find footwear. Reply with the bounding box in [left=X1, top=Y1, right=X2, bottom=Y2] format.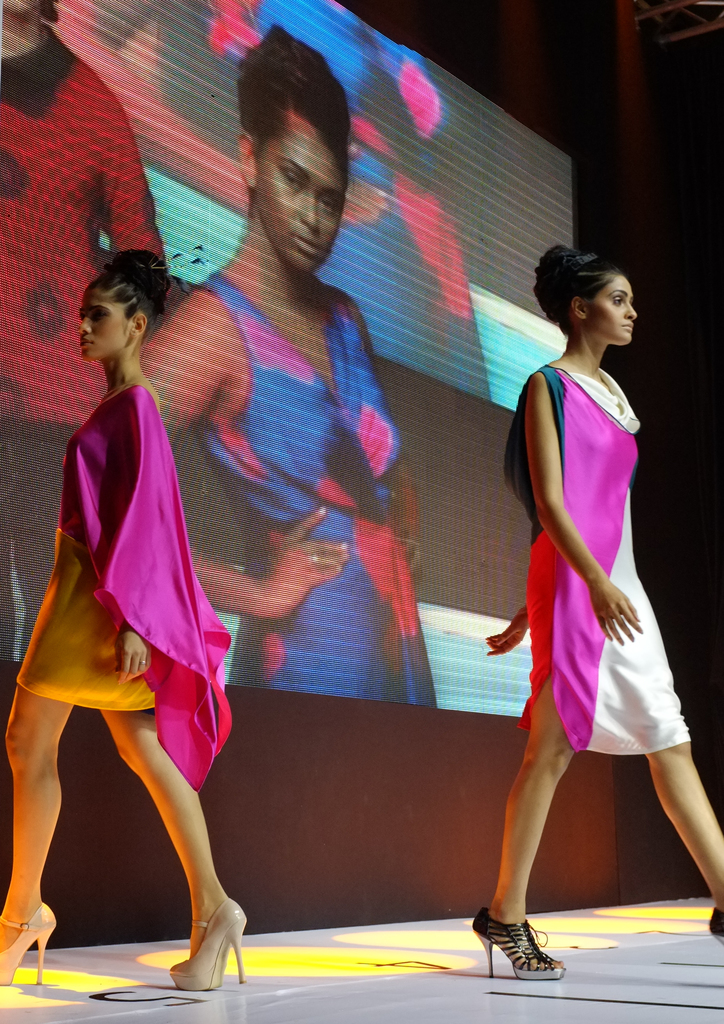
[left=0, top=900, right=61, bottom=984].
